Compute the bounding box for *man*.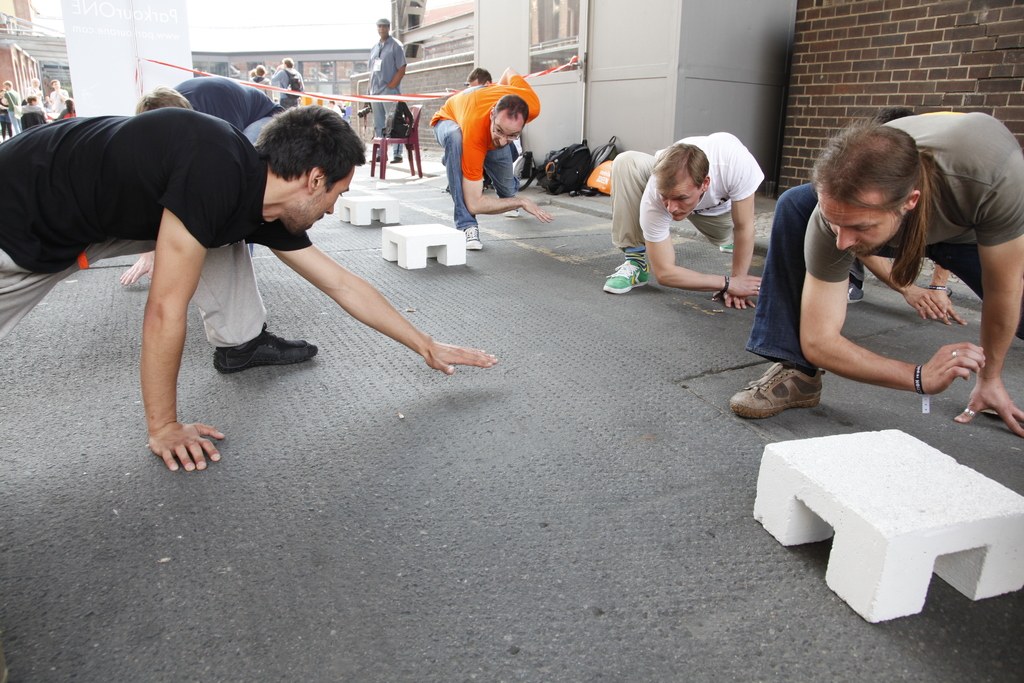
x1=5 y1=80 x2=22 y2=131.
